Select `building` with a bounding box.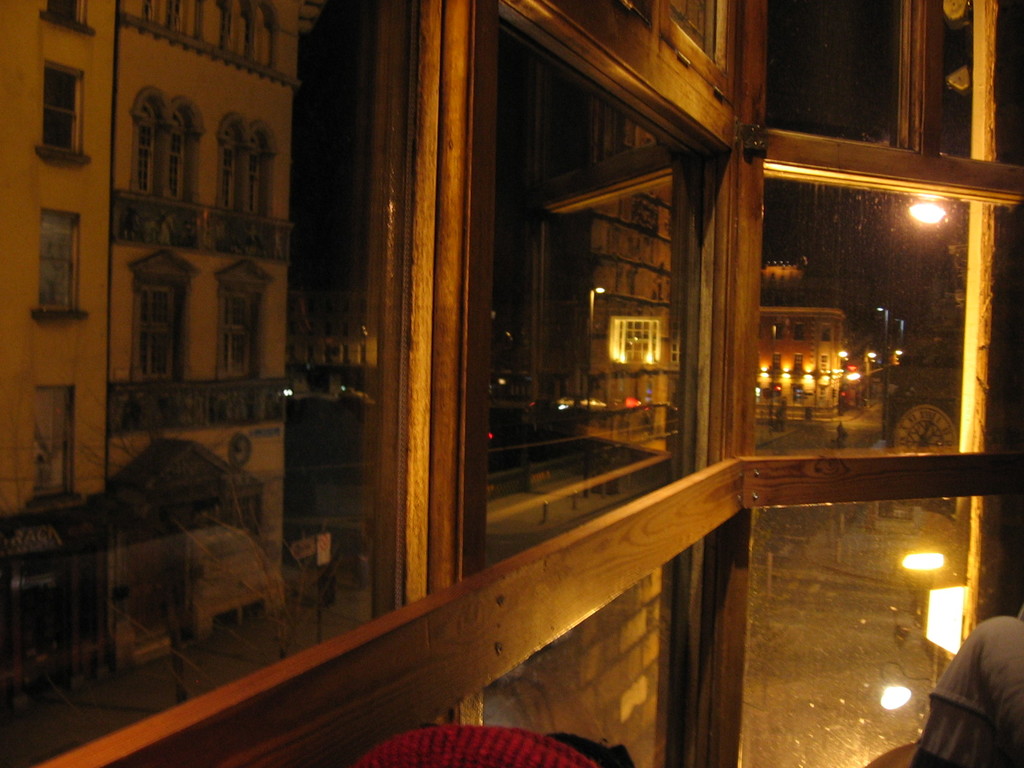
(761,246,849,429).
